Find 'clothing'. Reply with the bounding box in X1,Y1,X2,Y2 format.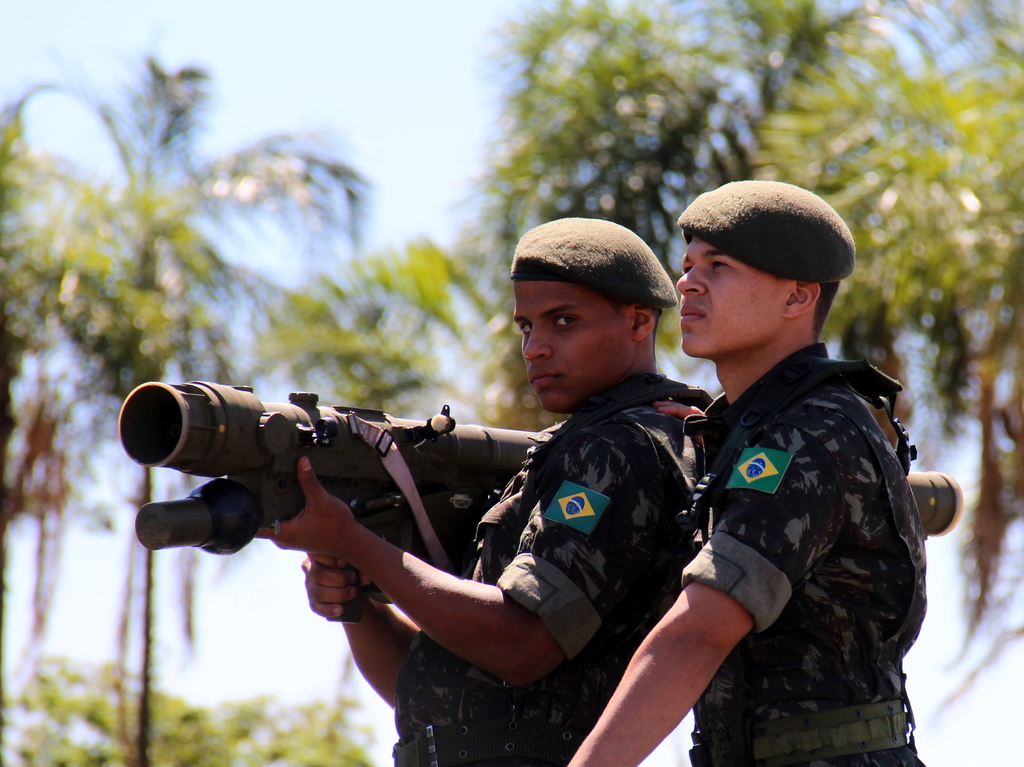
640,271,939,740.
